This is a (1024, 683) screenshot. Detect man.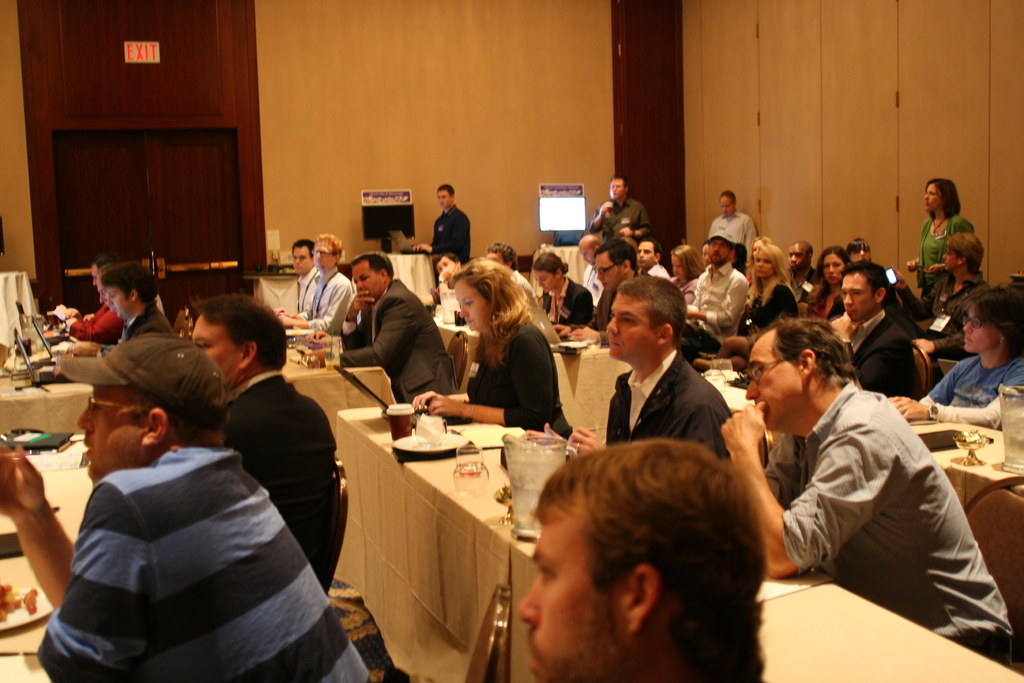
region(0, 335, 369, 682).
